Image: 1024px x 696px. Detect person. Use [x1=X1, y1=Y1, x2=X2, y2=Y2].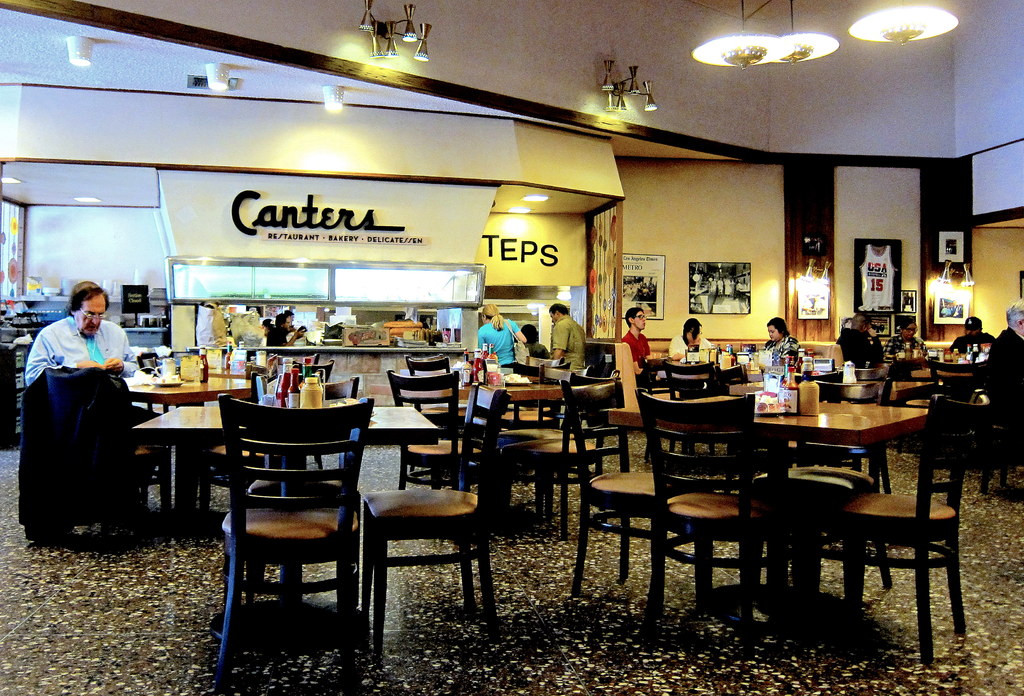
[x1=474, y1=300, x2=524, y2=371].
